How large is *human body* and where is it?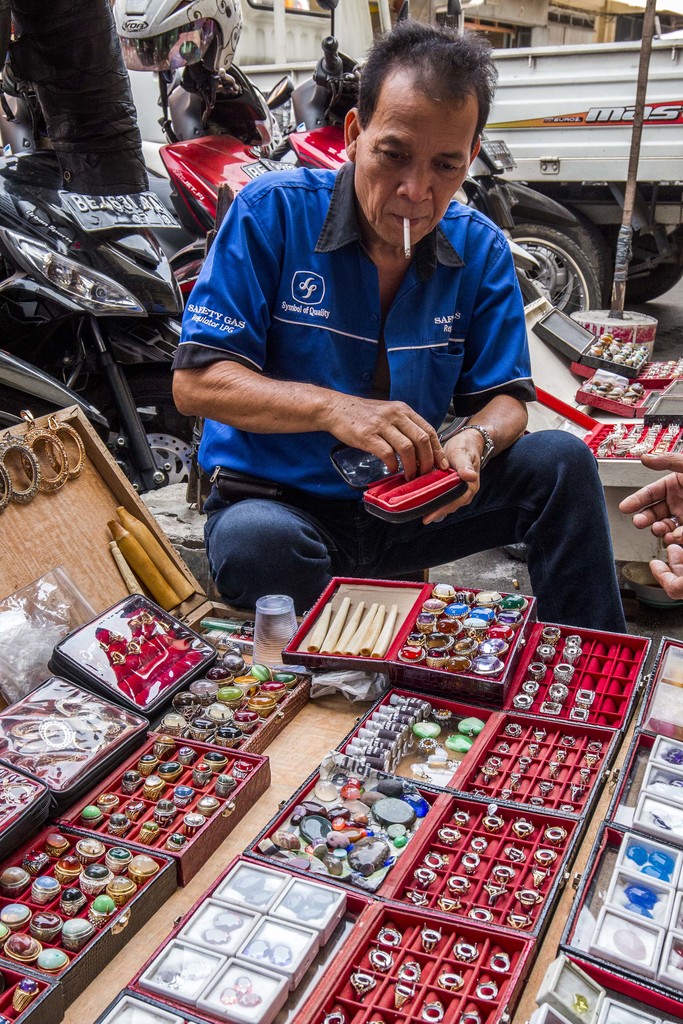
Bounding box: 167/95/570/671.
